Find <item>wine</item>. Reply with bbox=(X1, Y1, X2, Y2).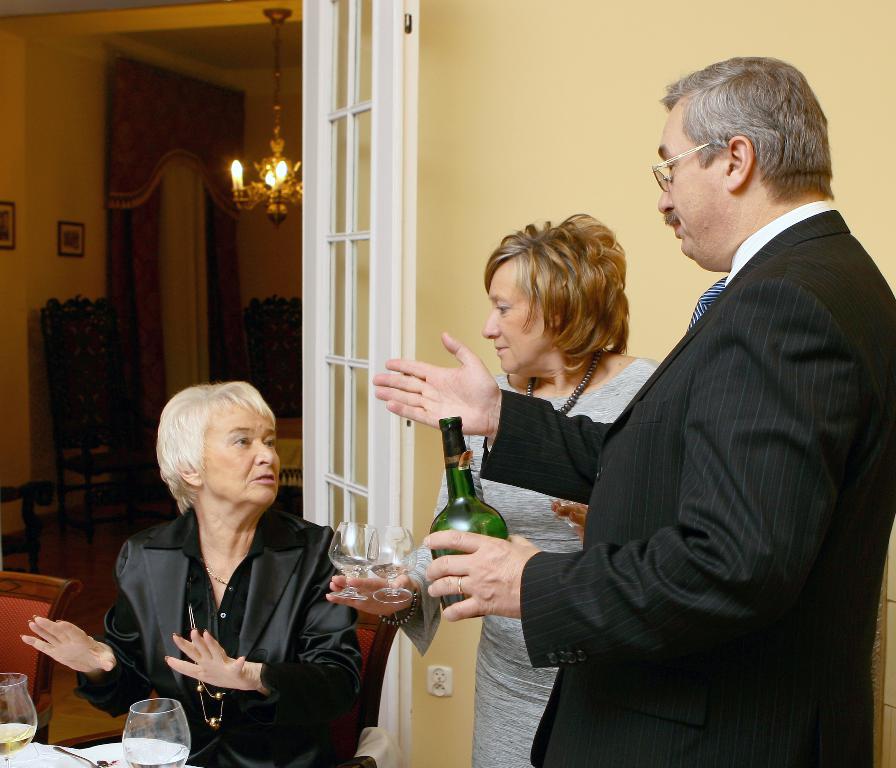
bbox=(431, 423, 488, 594).
